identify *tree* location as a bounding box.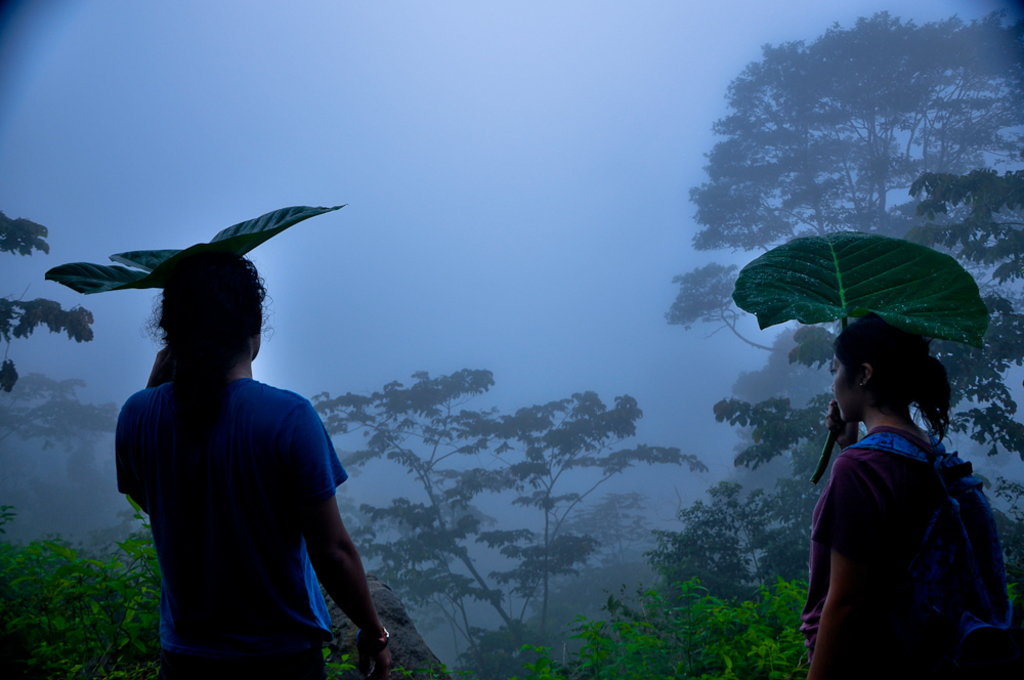
(left=513, top=569, right=848, bottom=679).
